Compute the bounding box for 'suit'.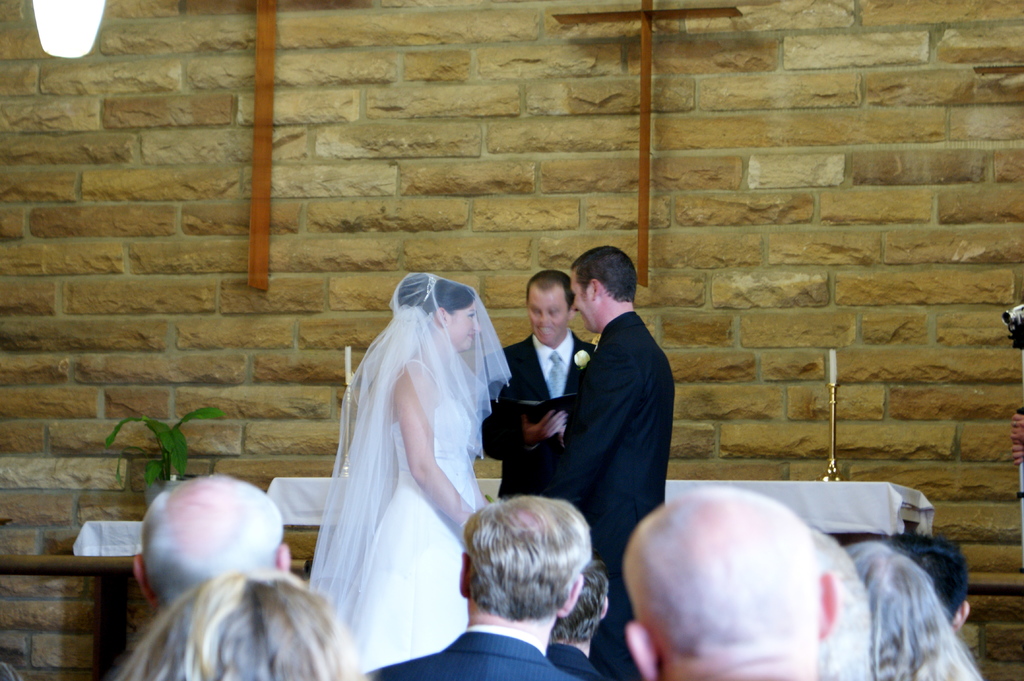
BBox(363, 634, 569, 680).
